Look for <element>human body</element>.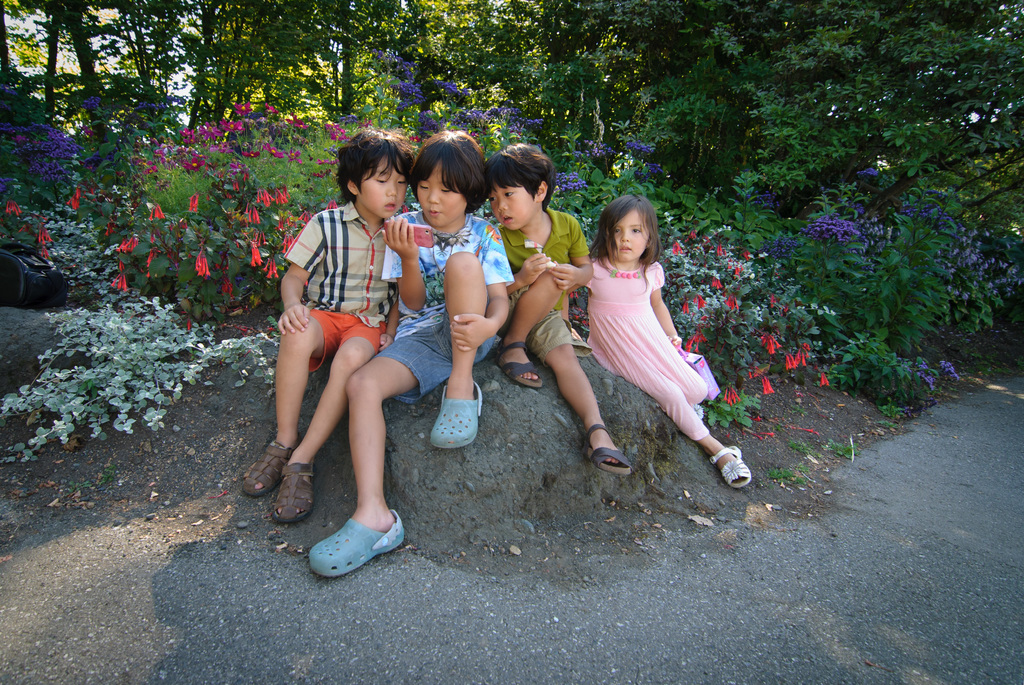
Found: [left=241, top=200, right=401, bottom=520].
